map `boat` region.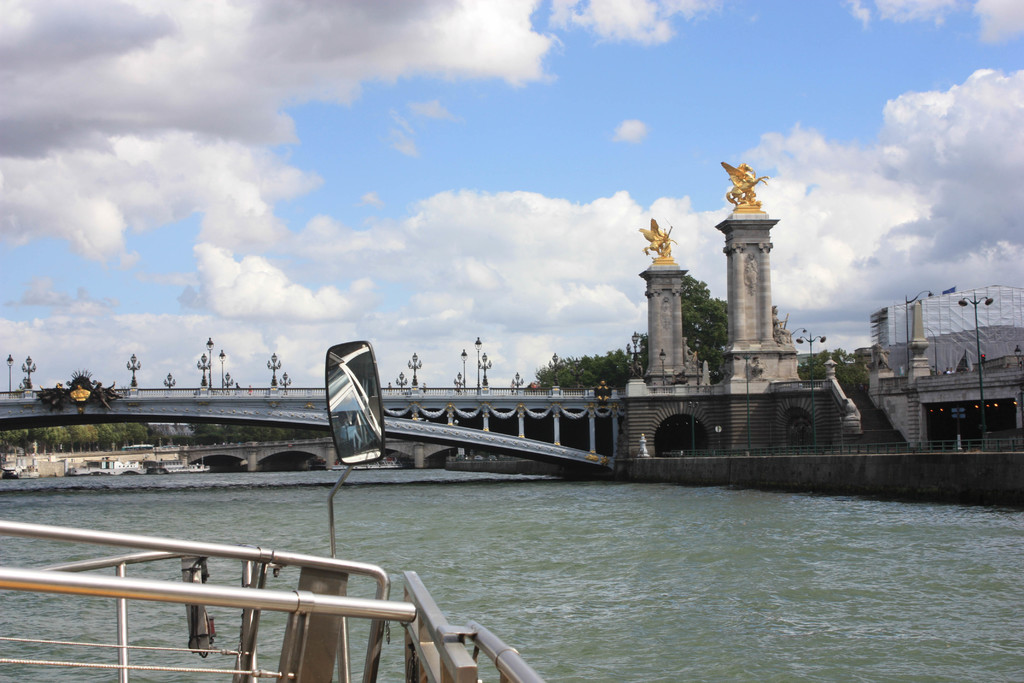
Mapped to <bbox>0, 519, 547, 682</bbox>.
